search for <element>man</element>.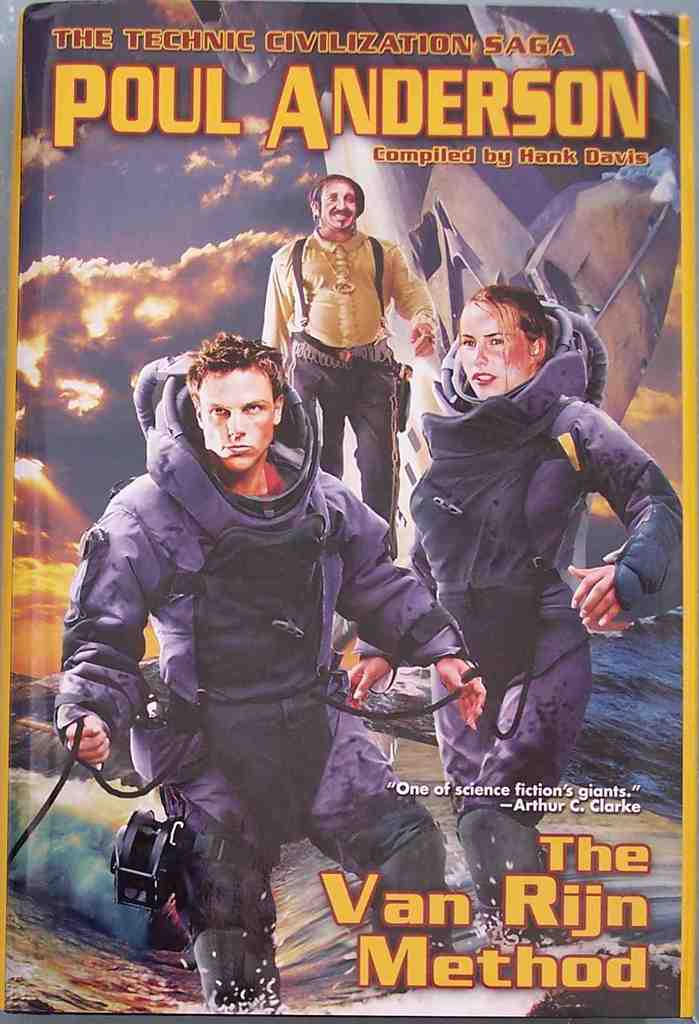
Found at <bbox>401, 282, 688, 957</bbox>.
